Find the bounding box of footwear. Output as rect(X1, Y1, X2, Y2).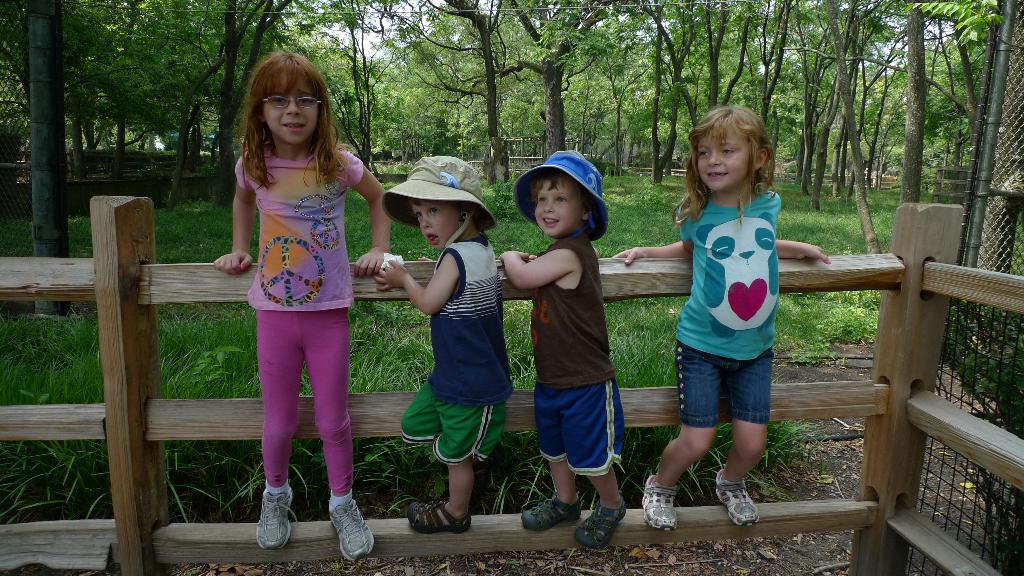
rect(714, 470, 760, 524).
